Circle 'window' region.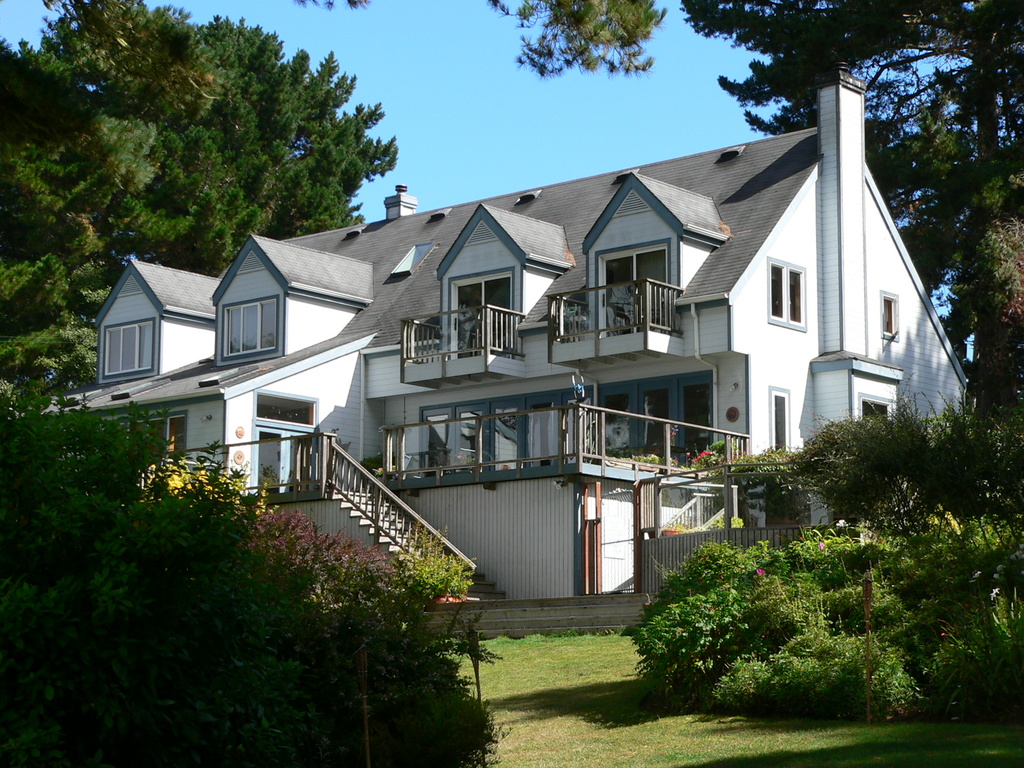
Region: 765, 471, 814, 550.
